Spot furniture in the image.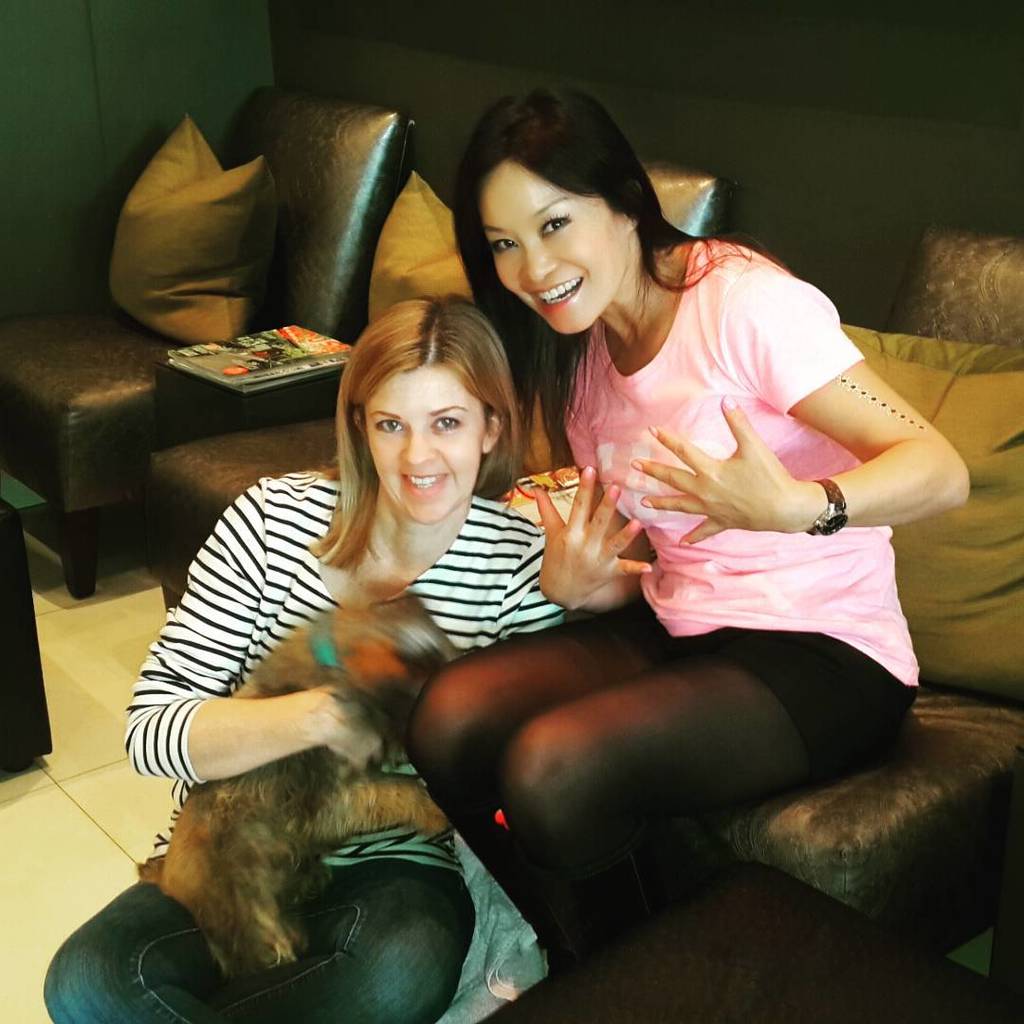
furniture found at bbox=[159, 367, 350, 448].
